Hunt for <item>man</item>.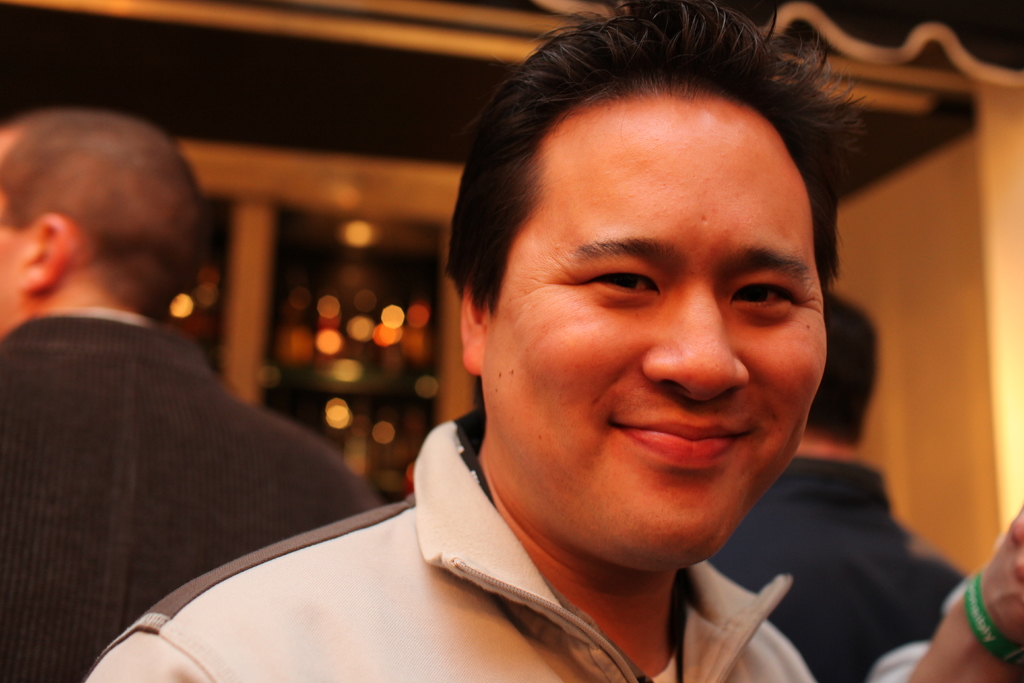
Hunted down at left=710, top=290, right=975, bottom=682.
